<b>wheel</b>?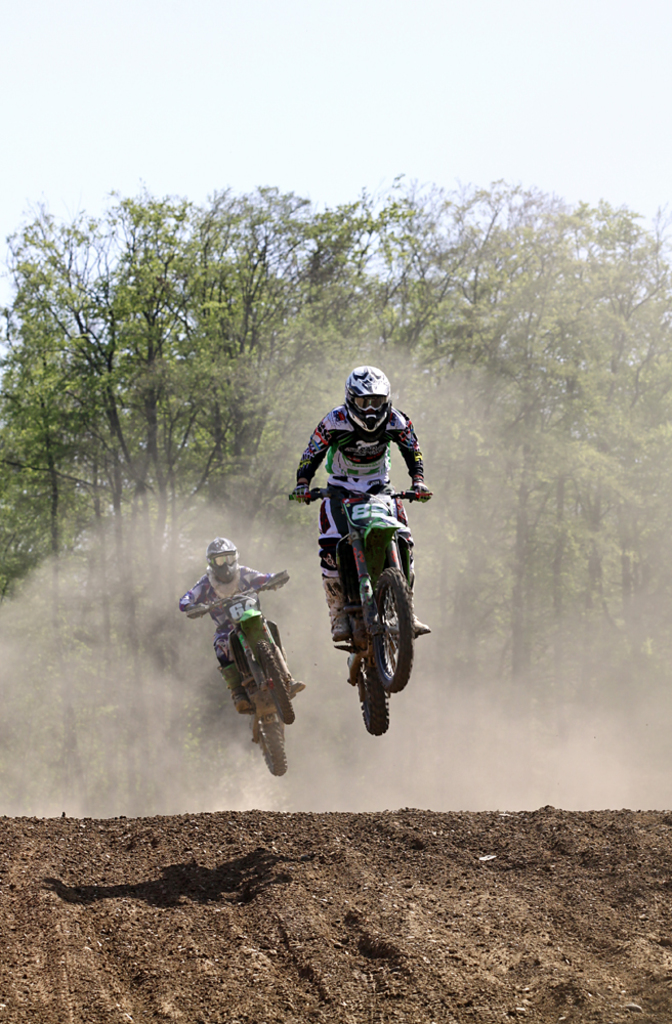
Rect(239, 611, 300, 727)
